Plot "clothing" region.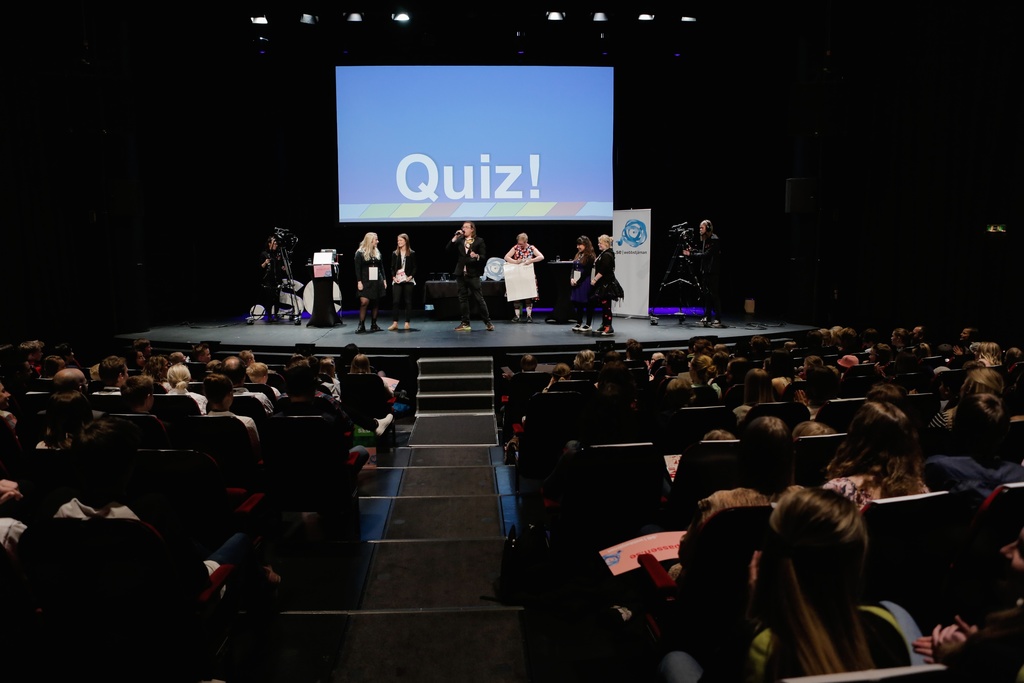
Plotted at bbox(690, 231, 724, 320).
